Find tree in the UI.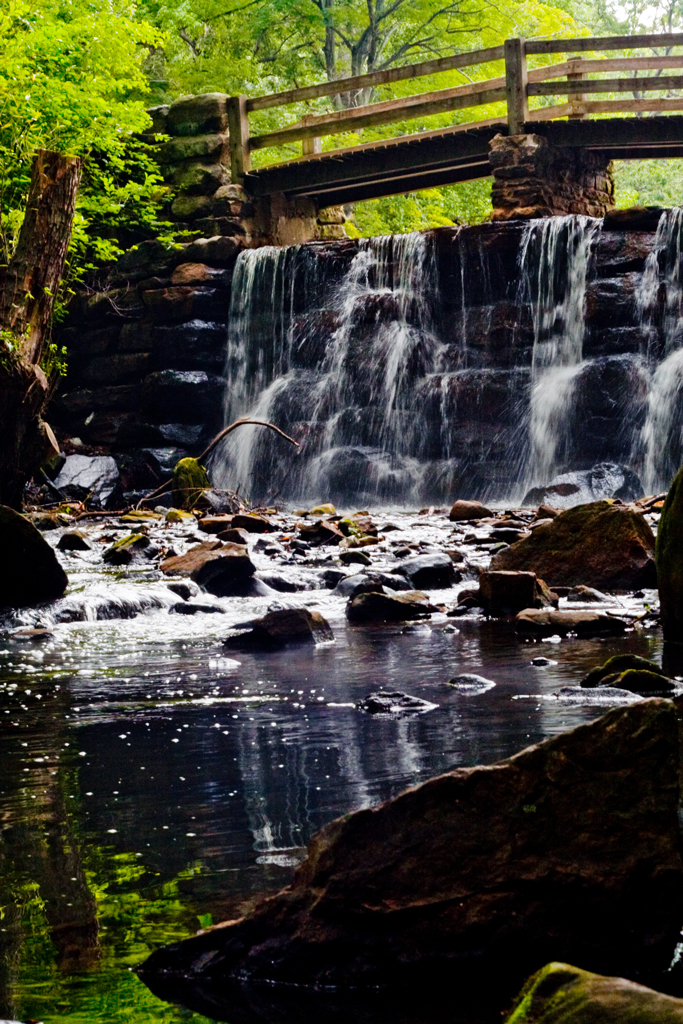
UI element at region(549, 0, 682, 114).
